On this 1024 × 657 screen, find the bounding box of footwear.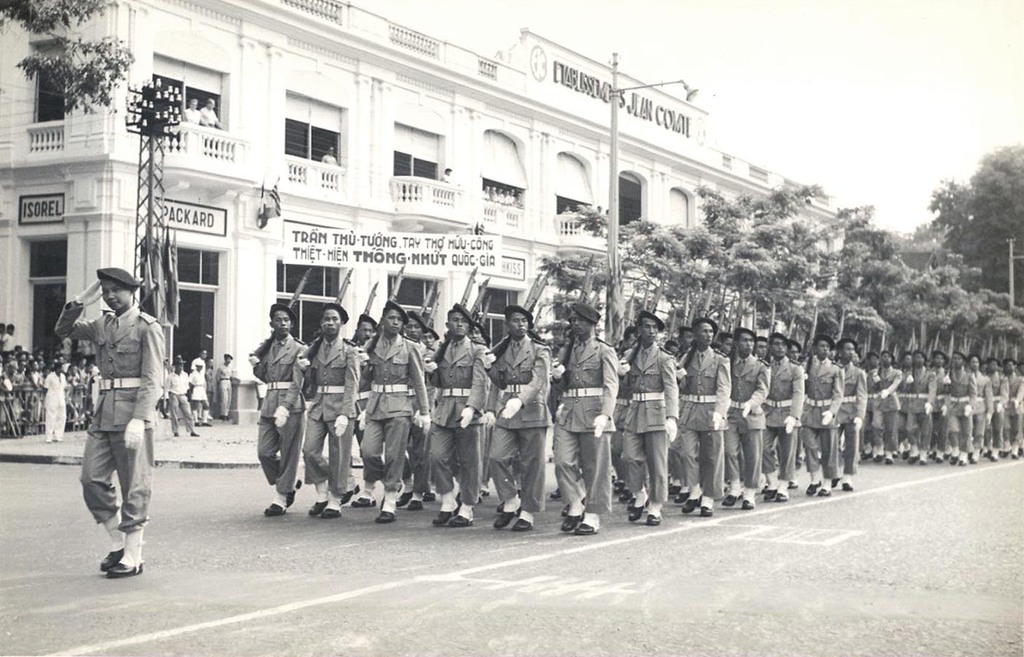
Bounding box: {"left": 776, "top": 489, "right": 793, "bottom": 499}.
